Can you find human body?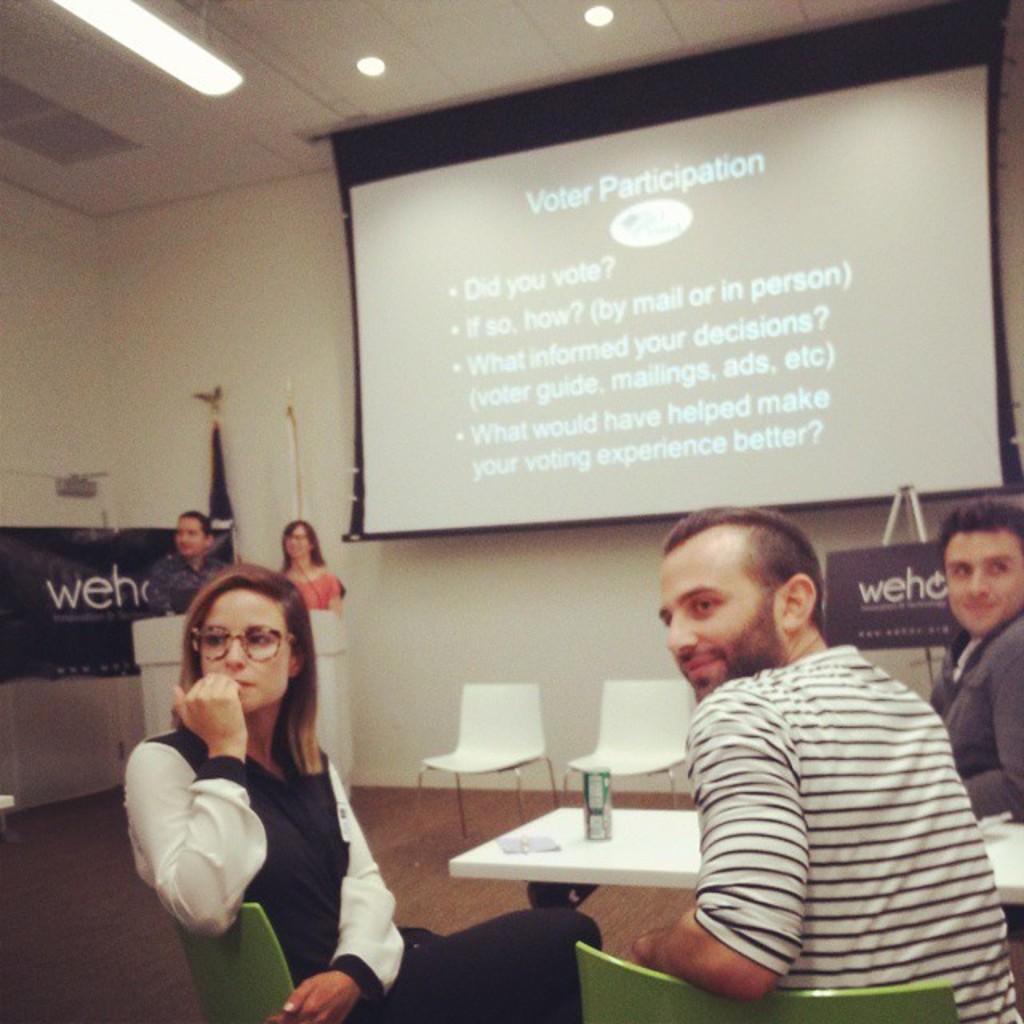
Yes, bounding box: rect(107, 573, 381, 1023).
